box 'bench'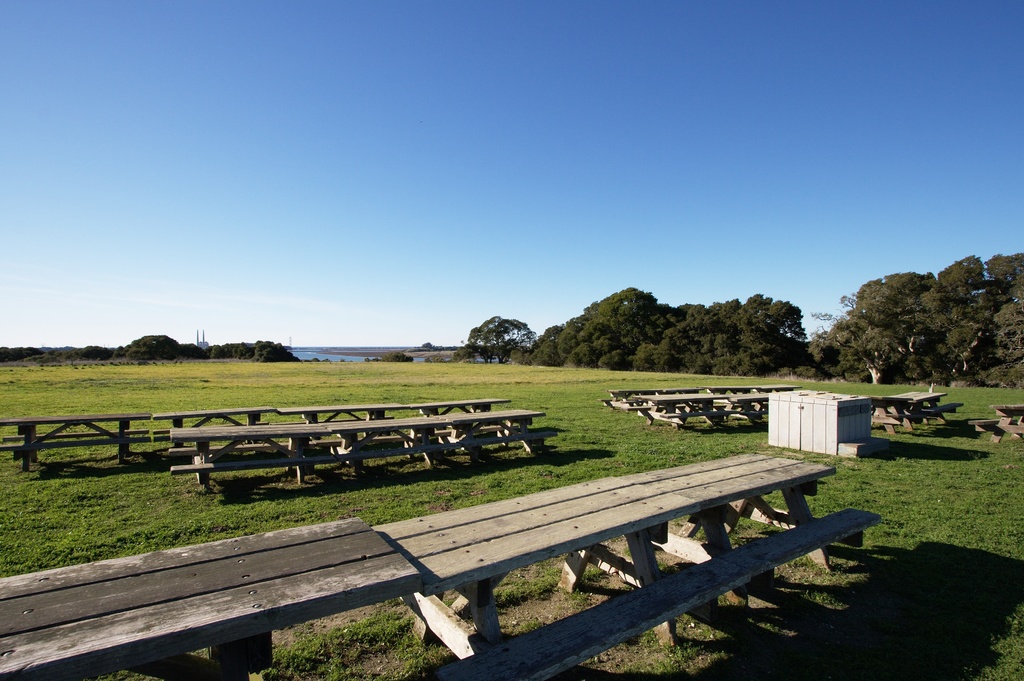
x1=972, y1=402, x2=1023, y2=443
